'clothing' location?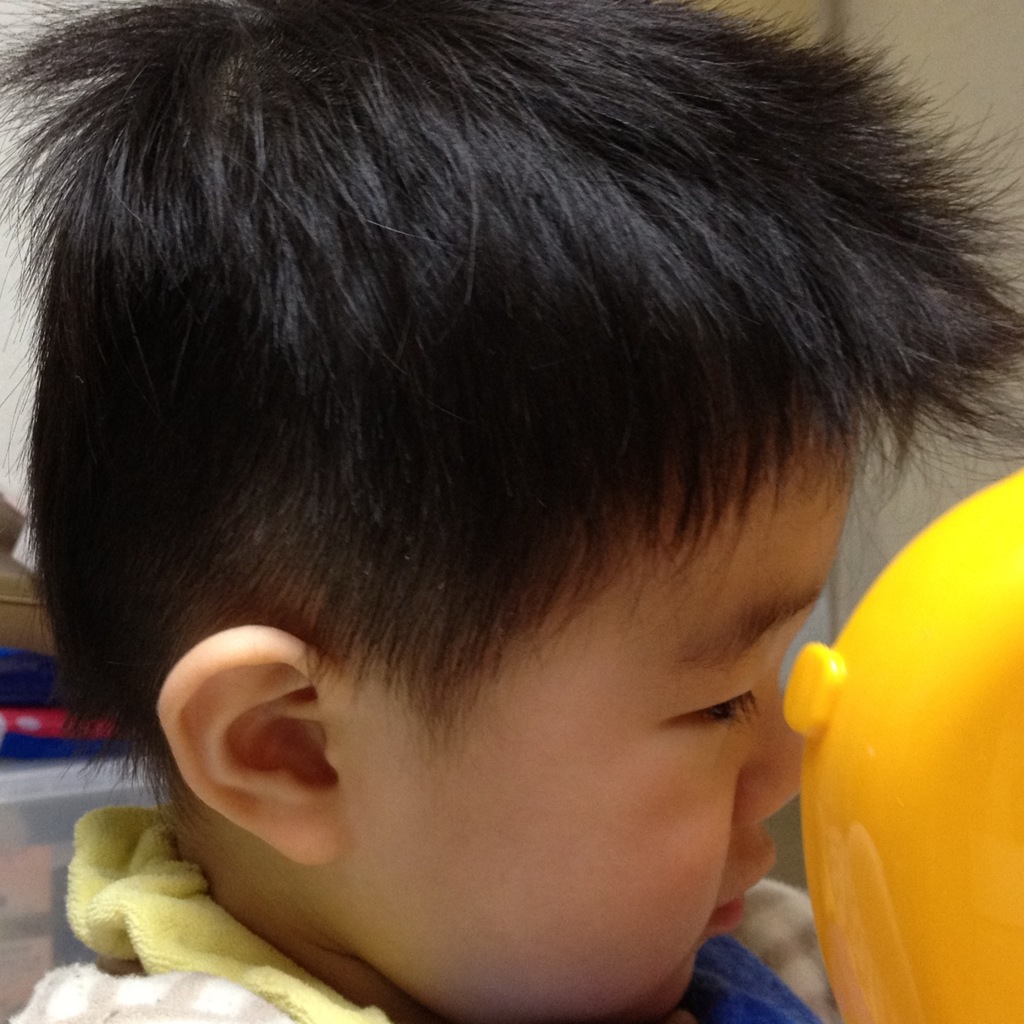
detection(0, 807, 871, 1023)
